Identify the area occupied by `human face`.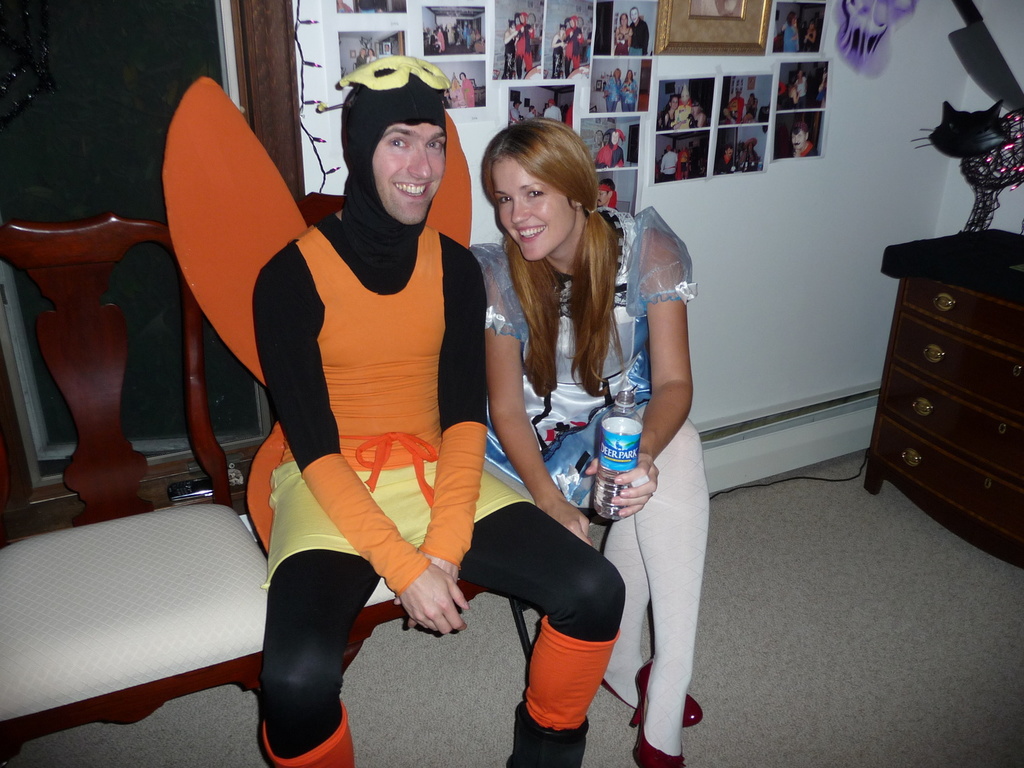
Area: x1=794 y1=130 x2=807 y2=148.
